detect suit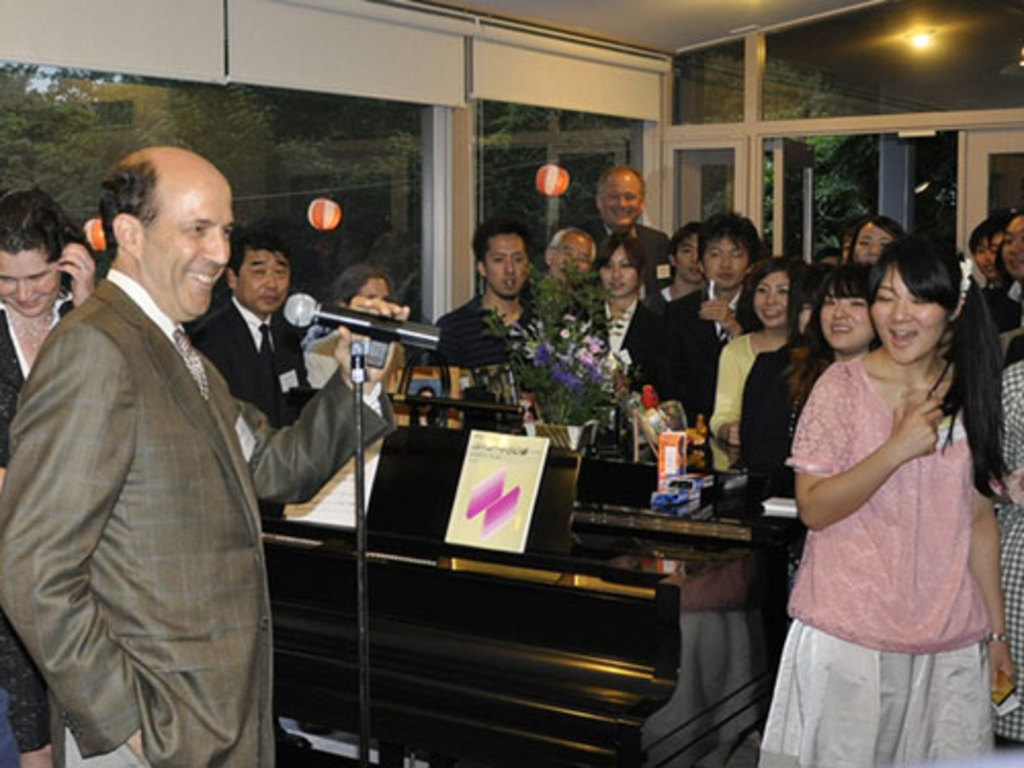
crop(664, 281, 682, 299)
